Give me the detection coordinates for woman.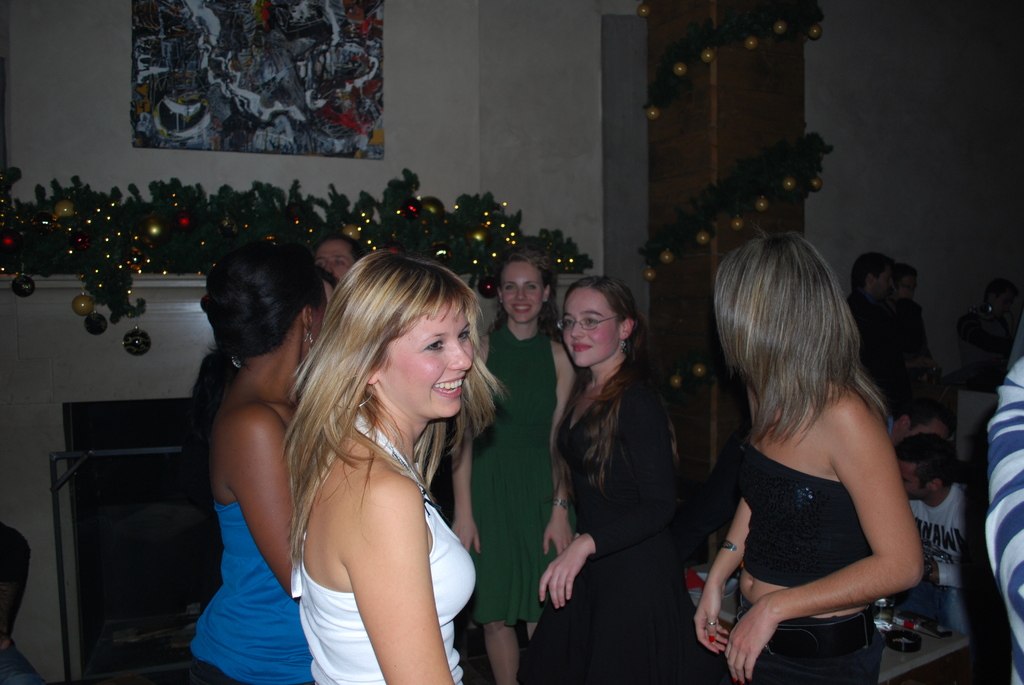
box=[188, 236, 342, 684].
